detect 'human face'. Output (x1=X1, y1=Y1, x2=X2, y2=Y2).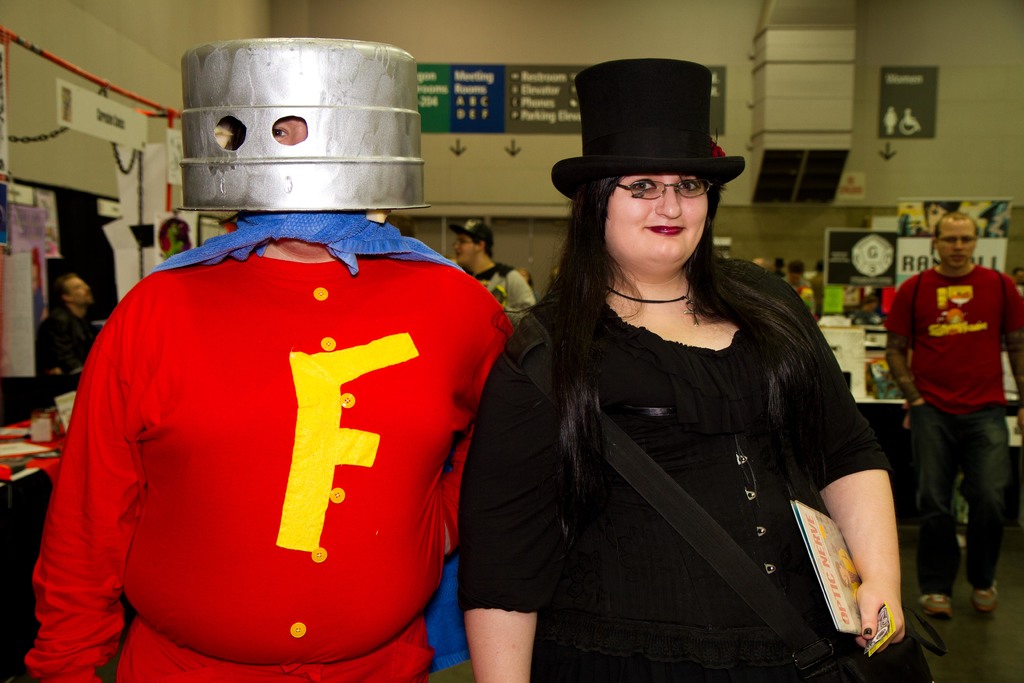
(x1=456, y1=233, x2=481, y2=267).
